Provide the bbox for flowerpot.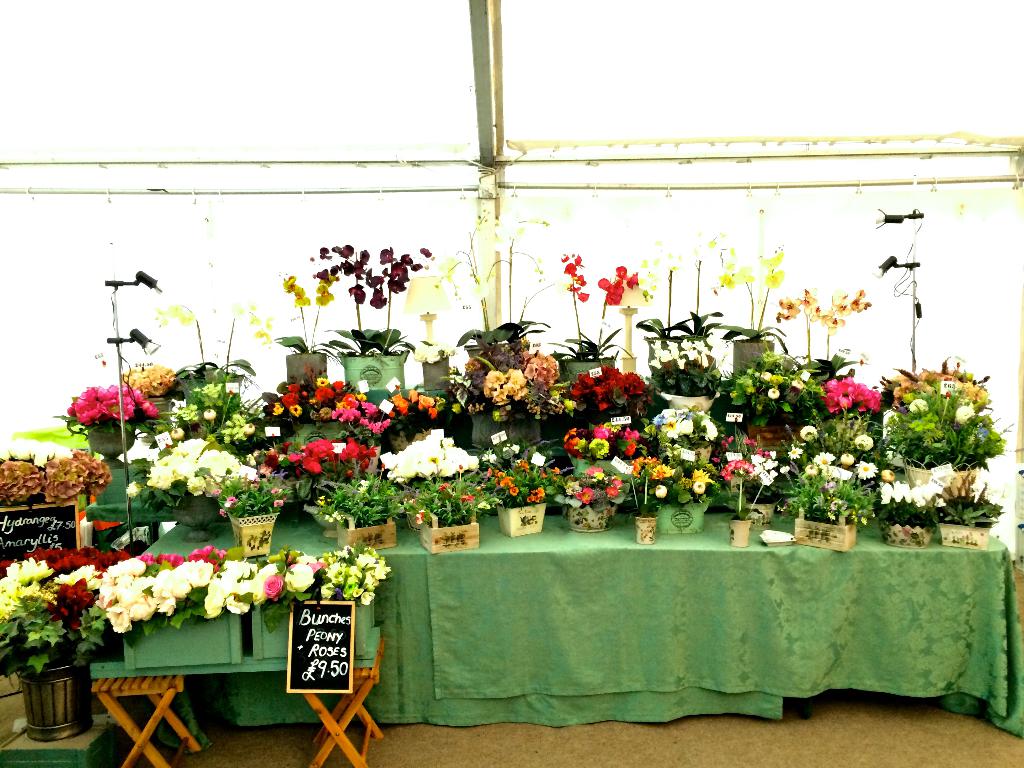
rect(423, 357, 454, 390).
